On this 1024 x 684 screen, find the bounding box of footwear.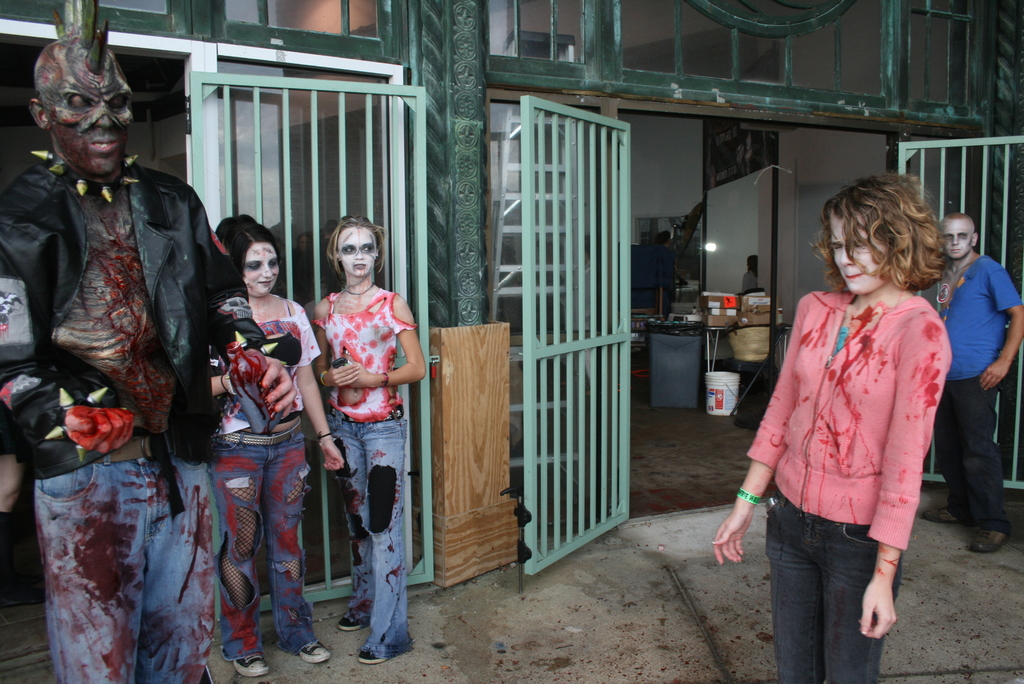
Bounding box: (358, 646, 388, 664).
